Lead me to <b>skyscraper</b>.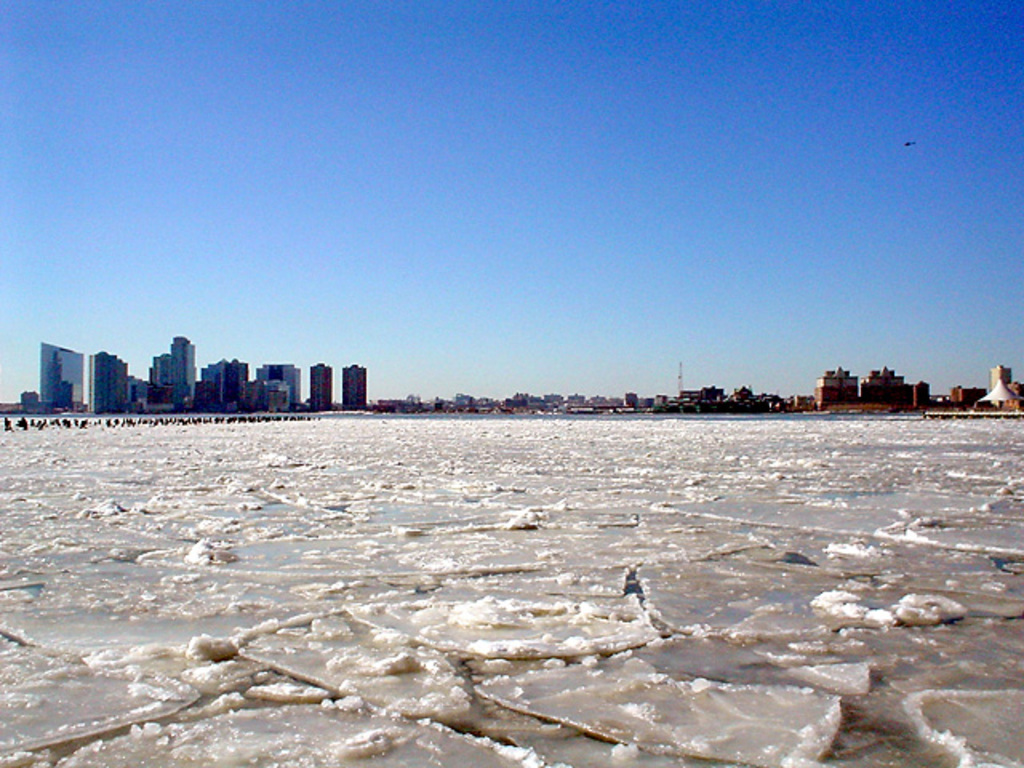
Lead to rect(261, 362, 307, 414).
